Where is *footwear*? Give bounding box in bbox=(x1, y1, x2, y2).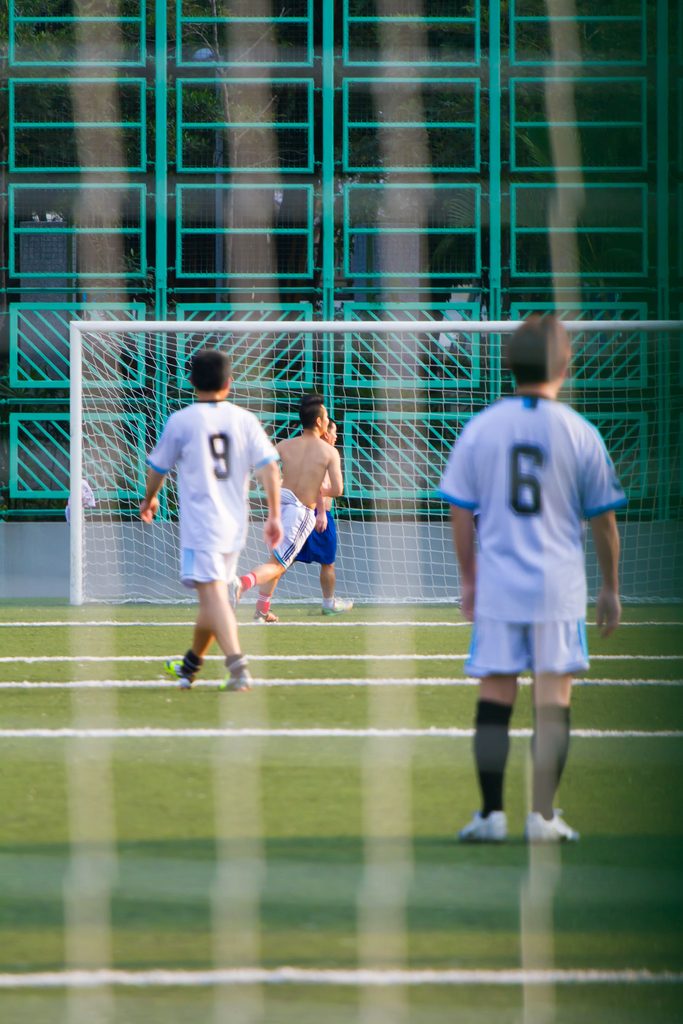
bbox=(165, 652, 189, 685).
